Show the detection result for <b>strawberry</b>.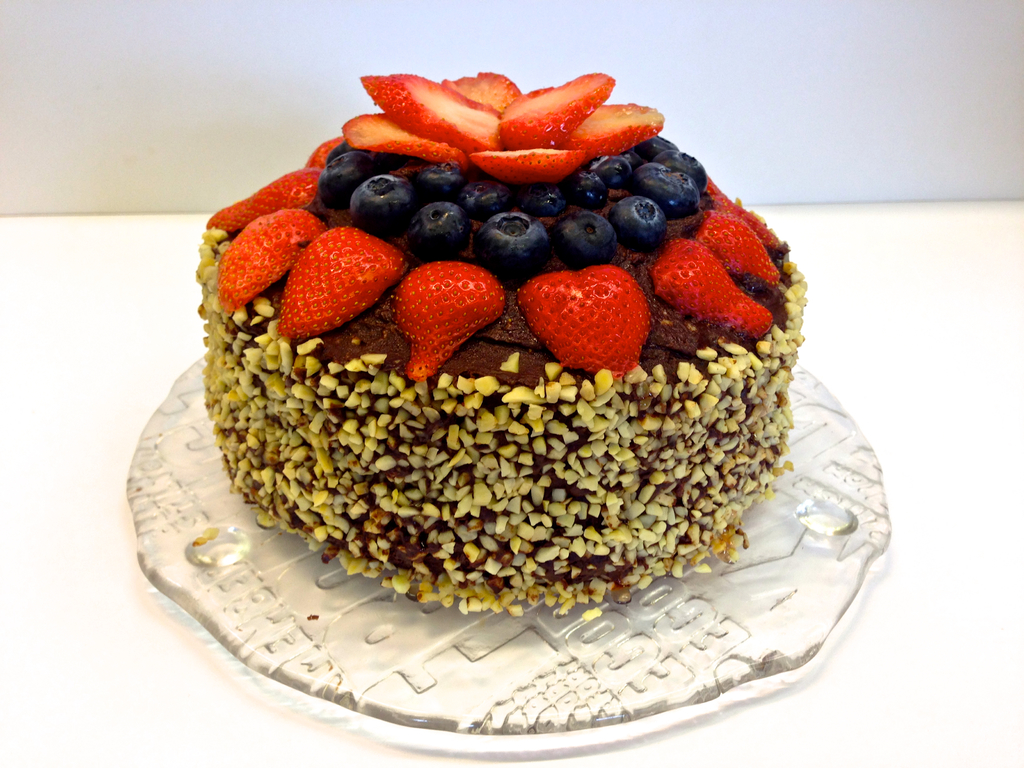
(695, 208, 781, 287).
